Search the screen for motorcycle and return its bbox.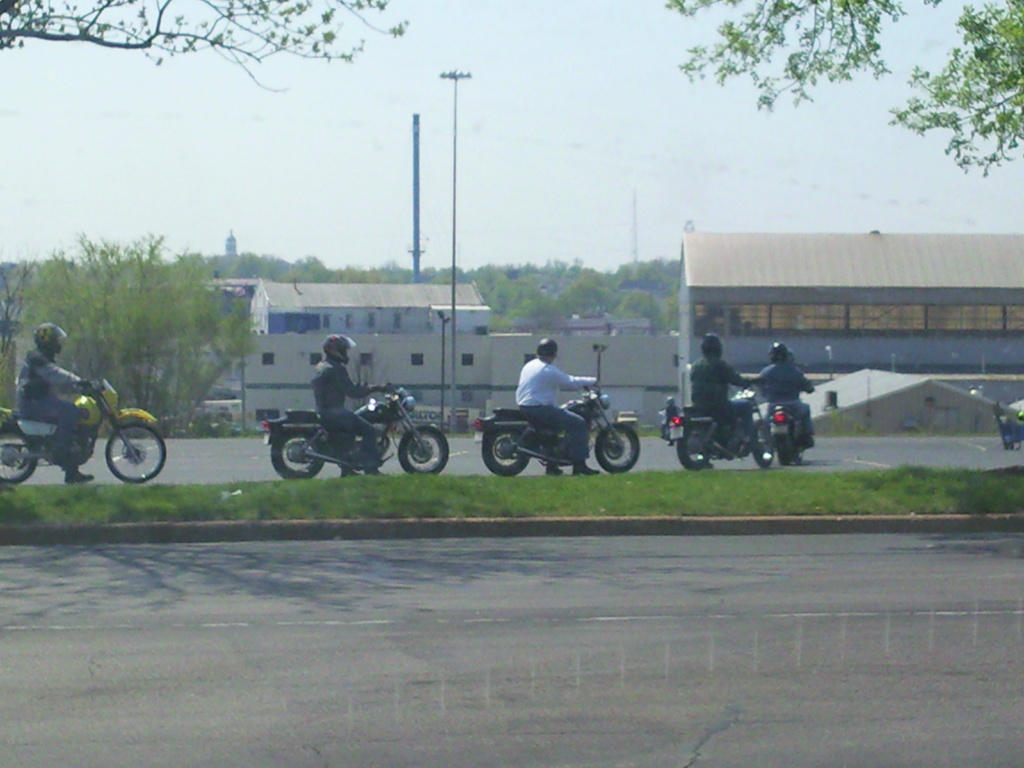
Found: rect(468, 384, 645, 477).
